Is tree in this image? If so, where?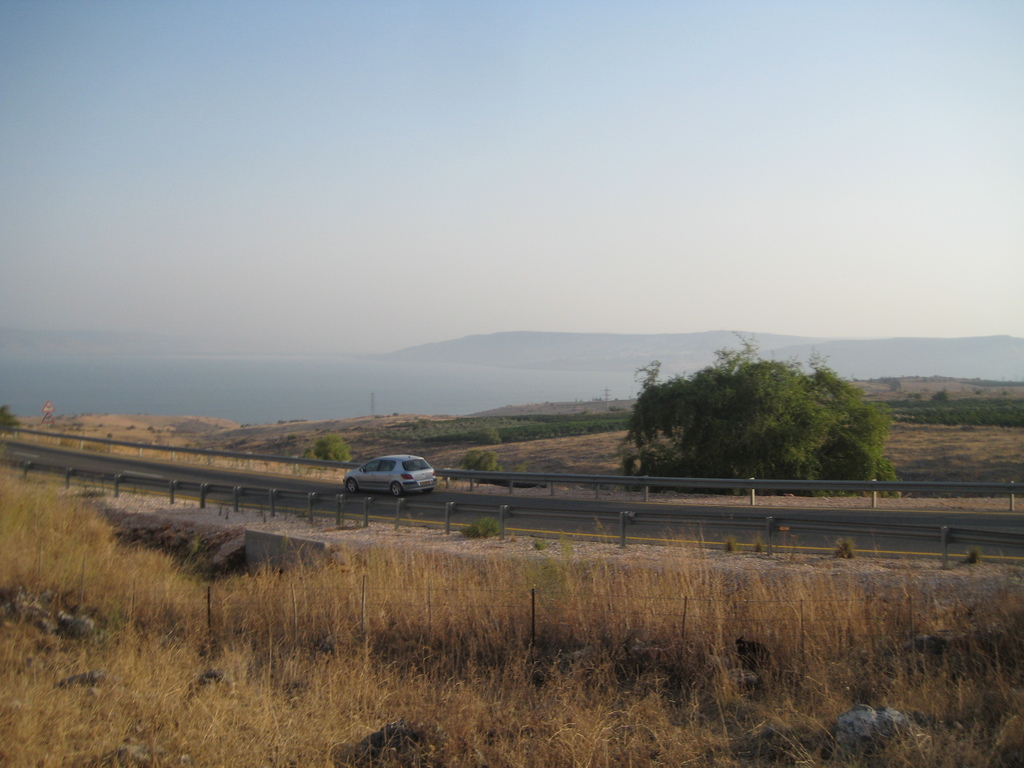
Yes, at select_region(460, 451, 492, 470).
